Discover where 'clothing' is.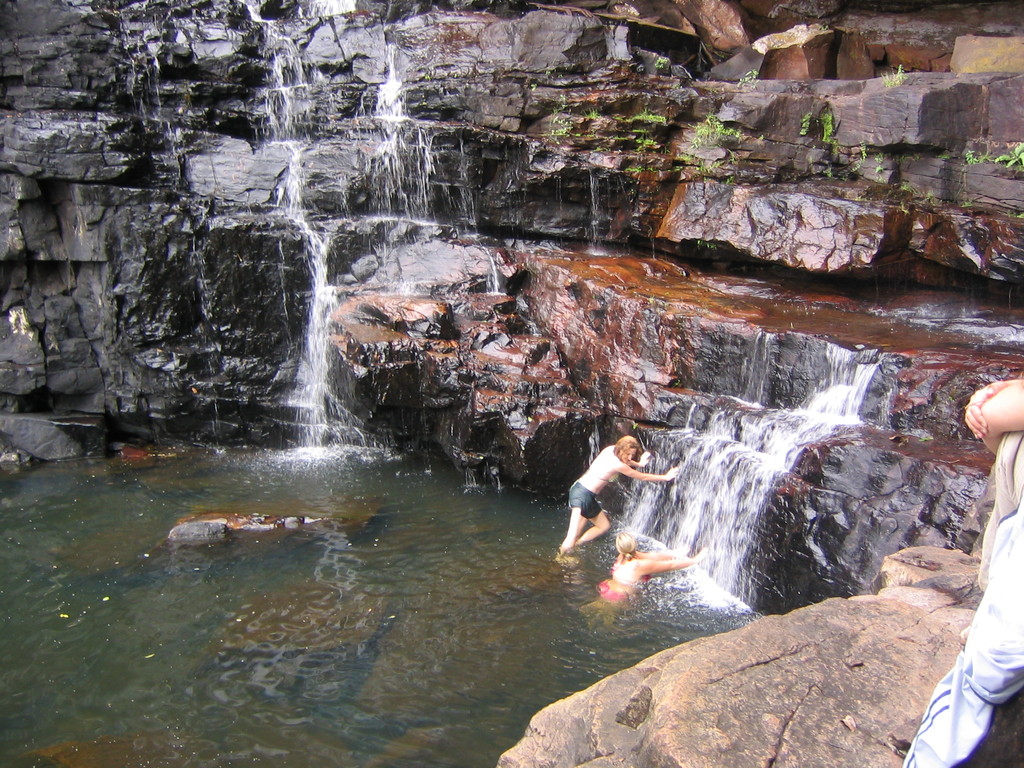
Discovered at [898, 428, 1023, 767].
